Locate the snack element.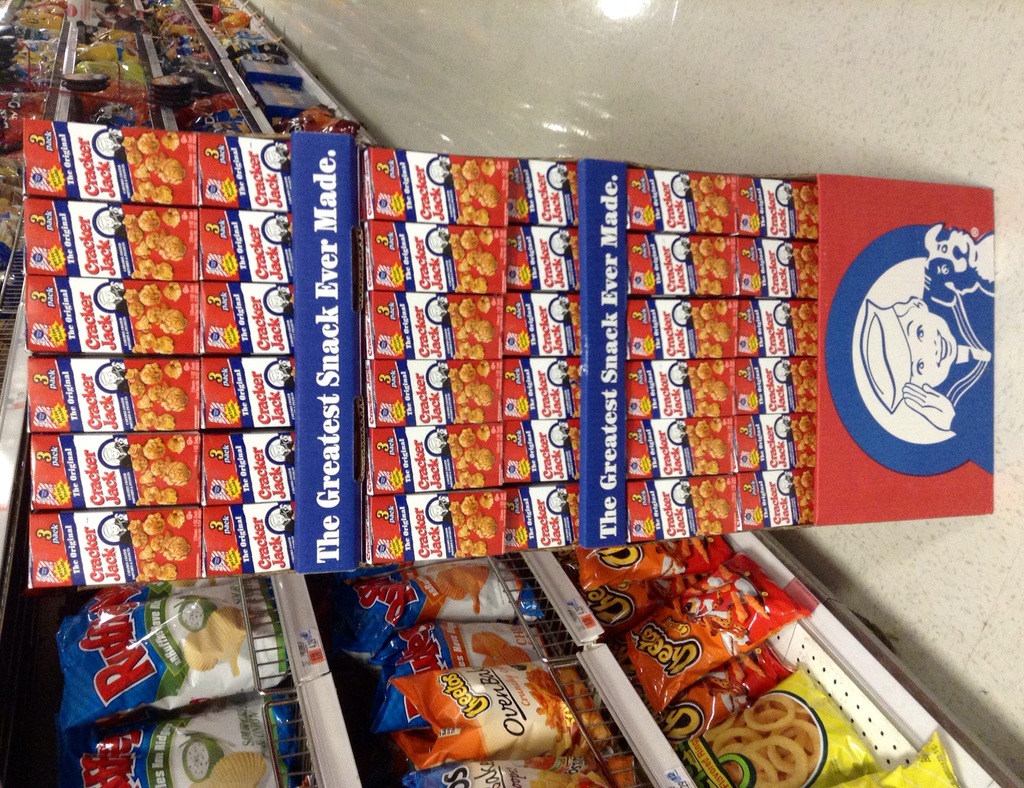
Element bbox: box=[122, 133, 187, 204].
